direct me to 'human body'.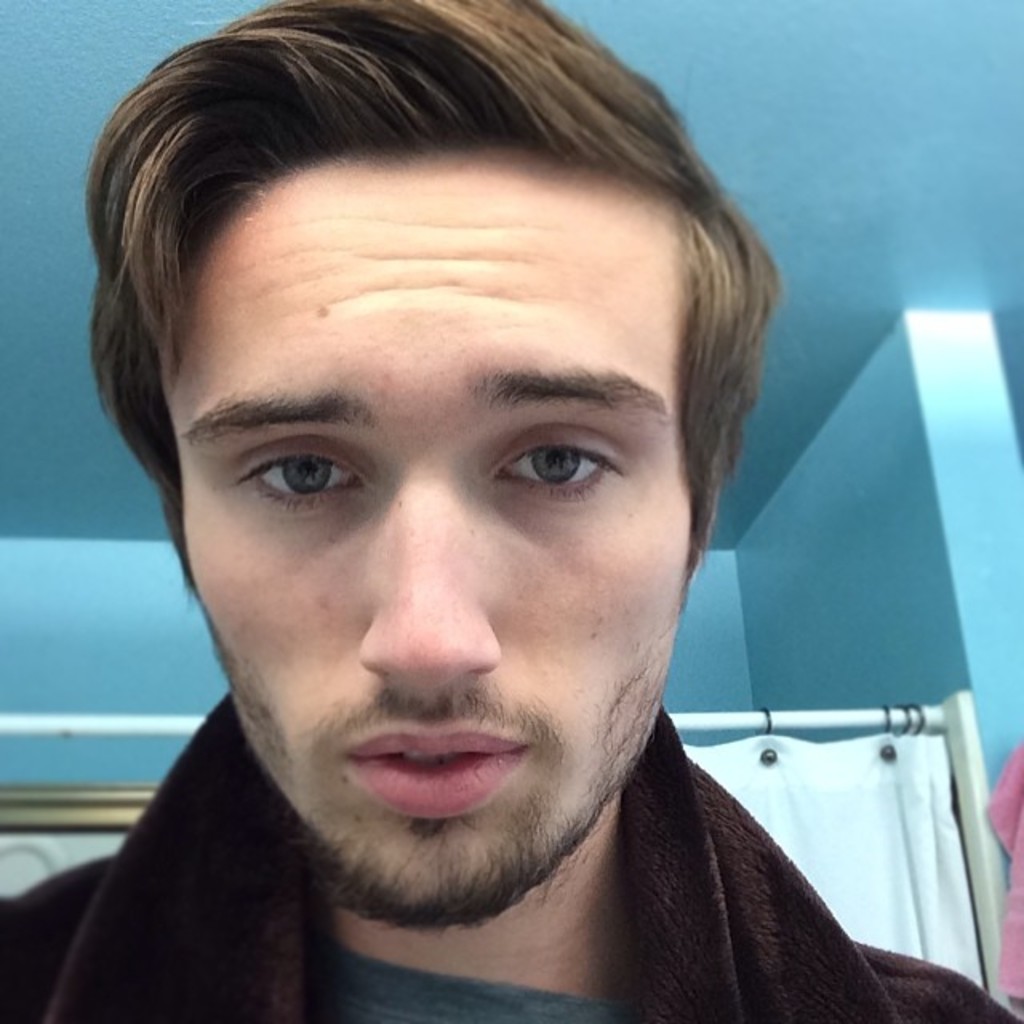
Direction: Rect(0, 0, 984, 1023).
